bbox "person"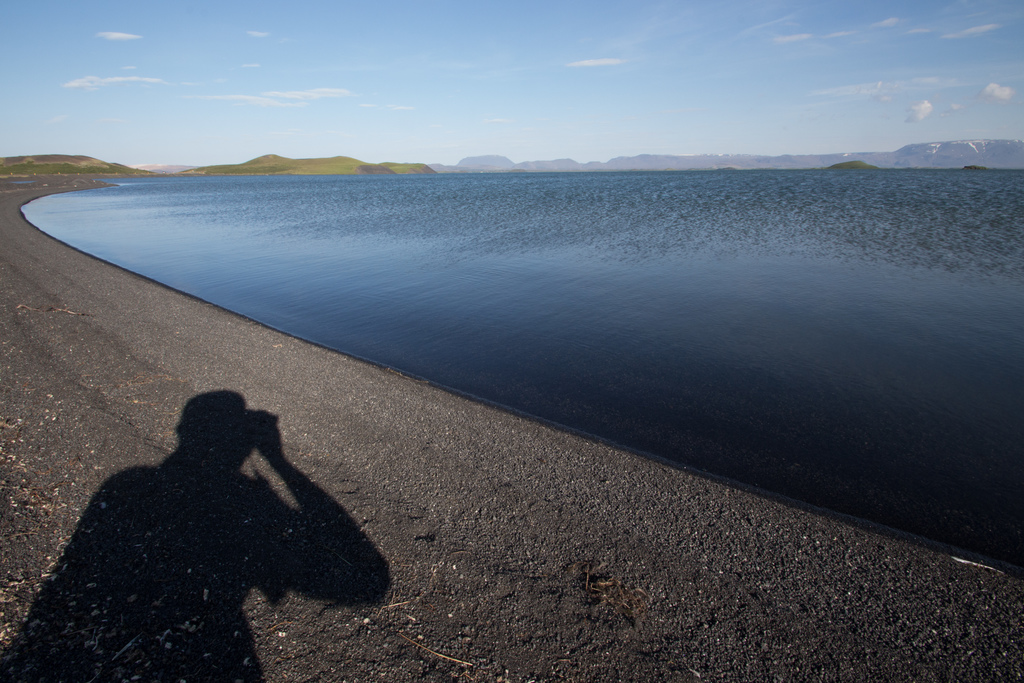
0,381,395,682
